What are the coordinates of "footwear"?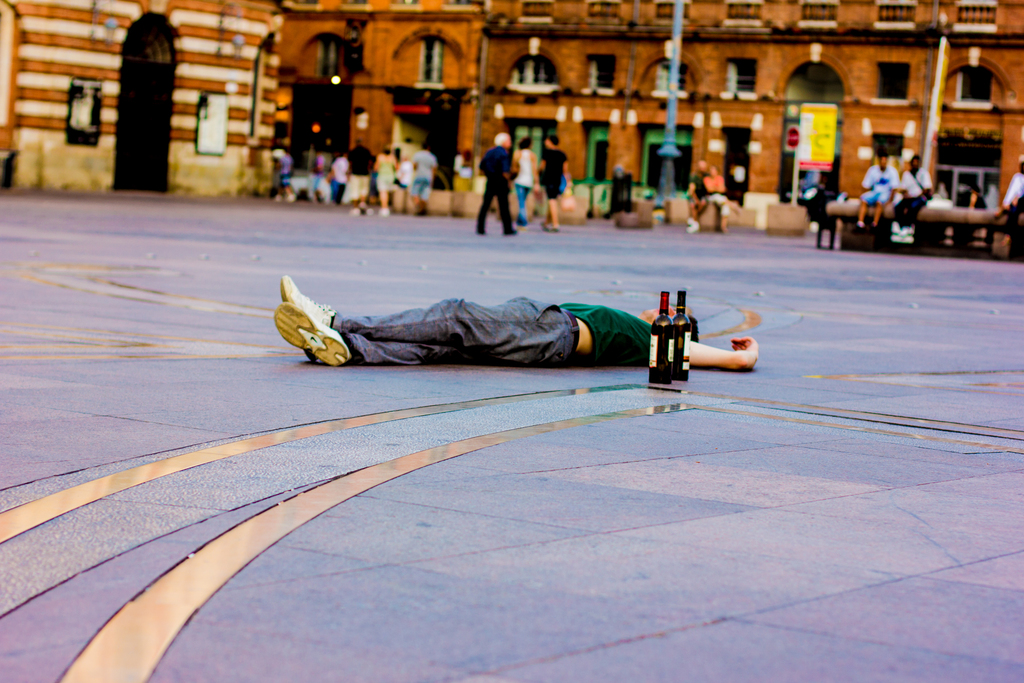
detection(276, 273, 336, 362).
